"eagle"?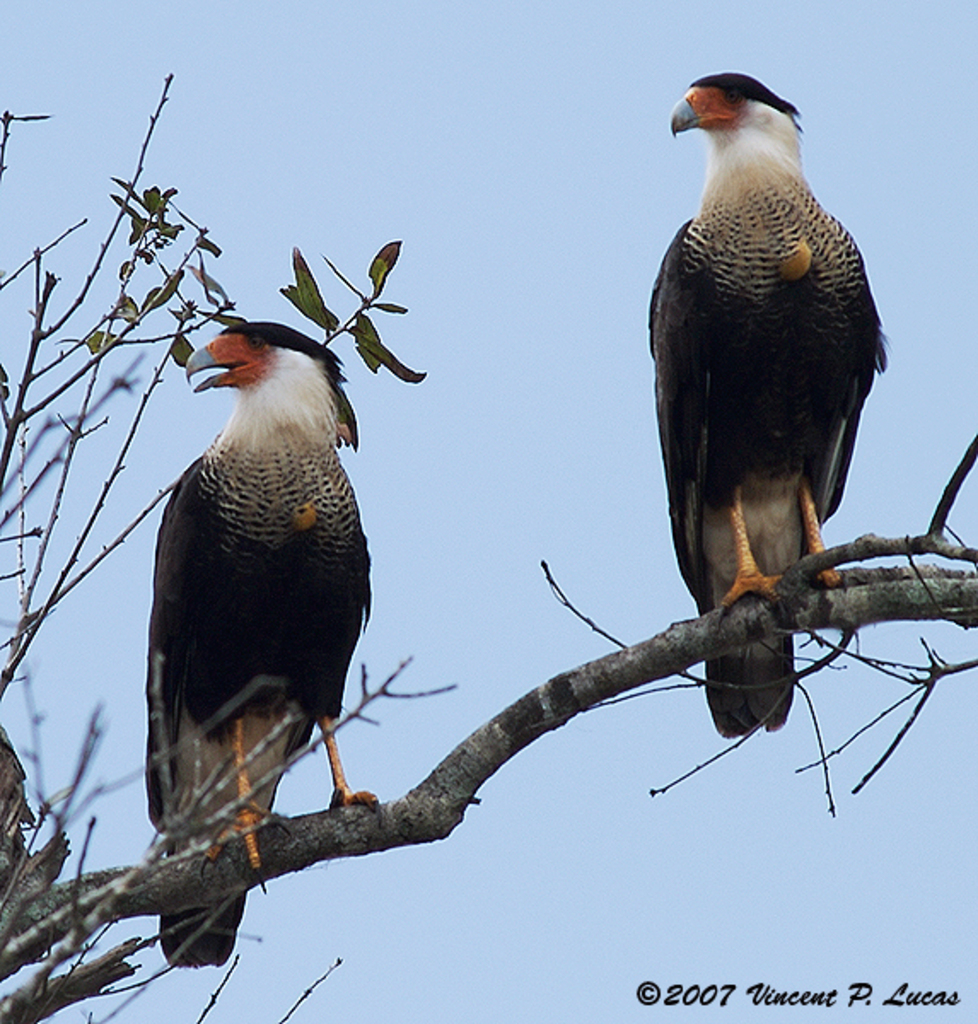
(135,314,379,971)
